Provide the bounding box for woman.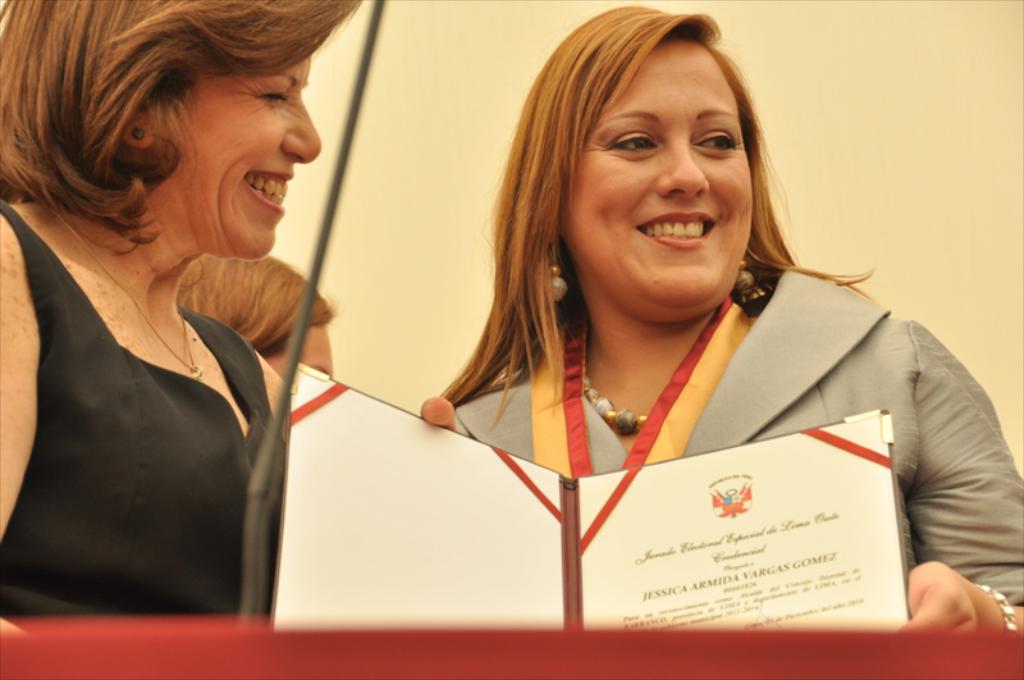
<bbox>165, 245, 339, 383</bbox>.
